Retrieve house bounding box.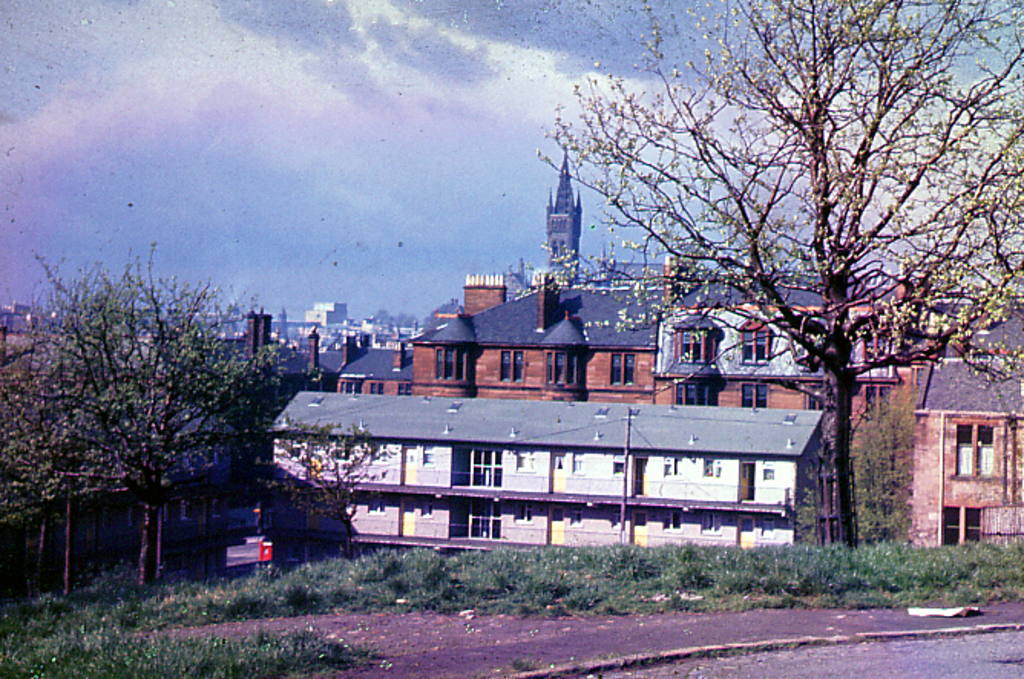
Bounding box: [left=300, top=294, right=348, bottom=330].
